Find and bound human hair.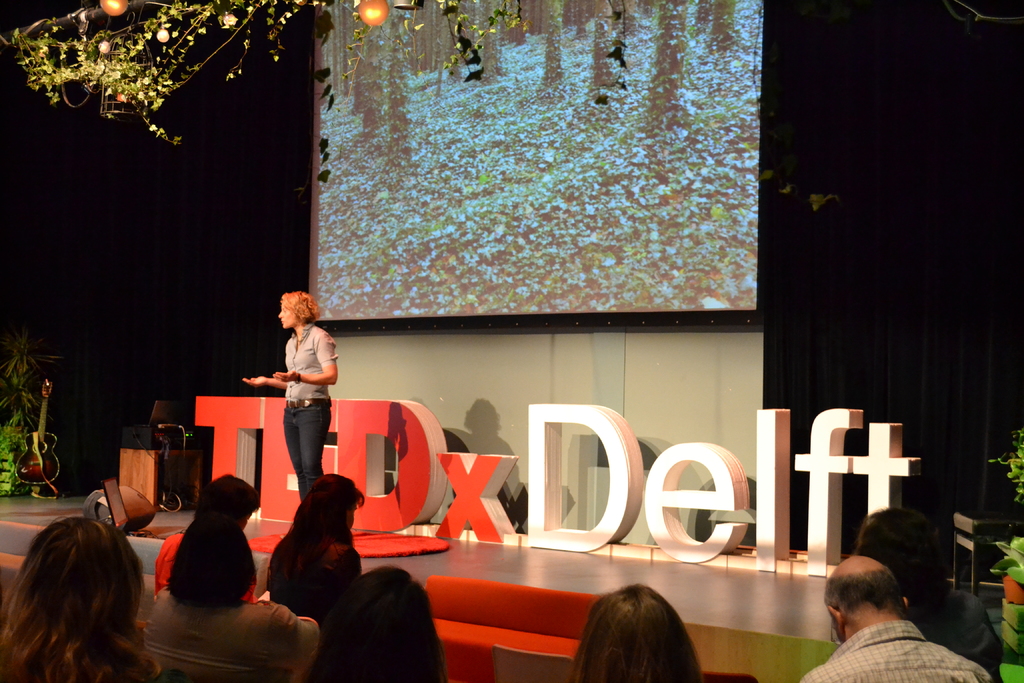
Bound: box=[317, 560, 451, 682].
